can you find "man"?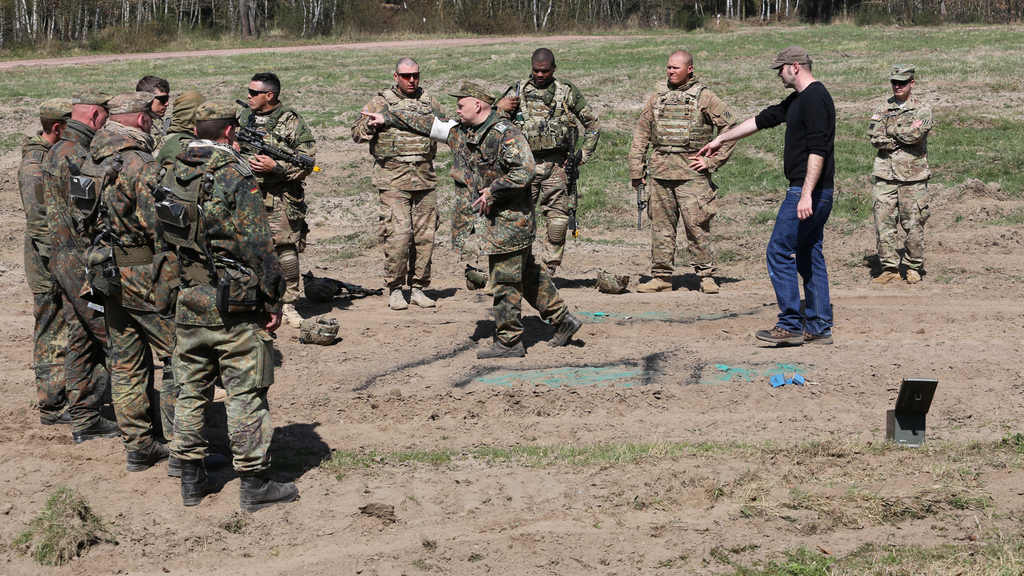
Yes, bounding box: 353 49 452 317.
